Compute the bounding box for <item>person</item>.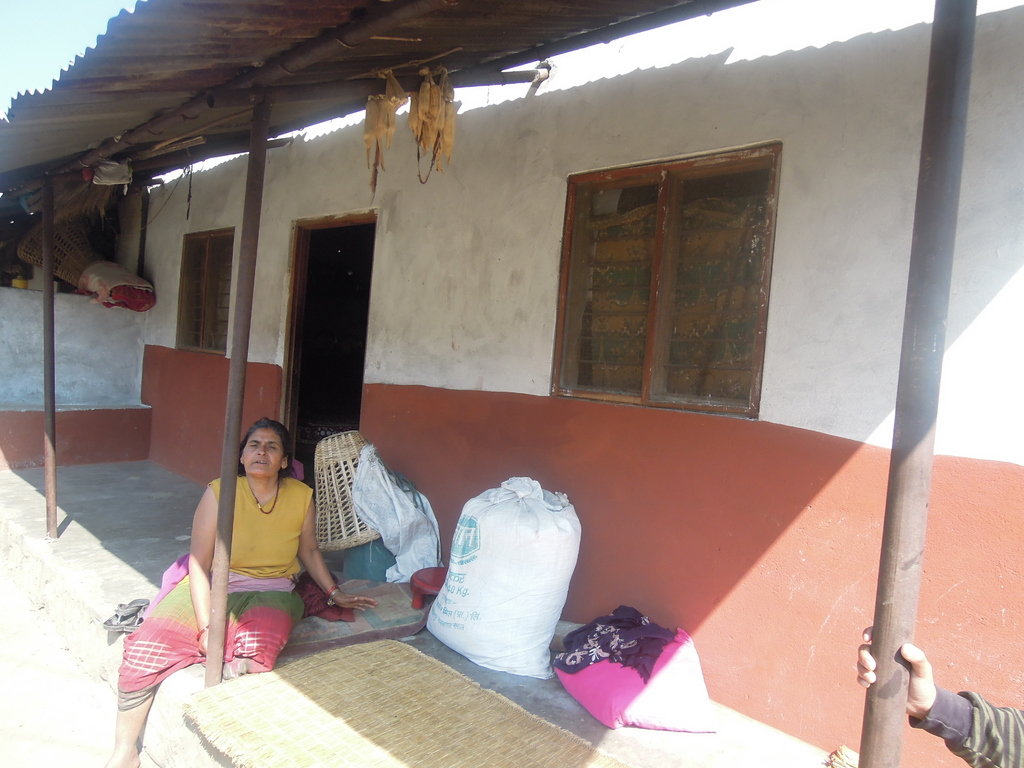
(101,417,395,767).
